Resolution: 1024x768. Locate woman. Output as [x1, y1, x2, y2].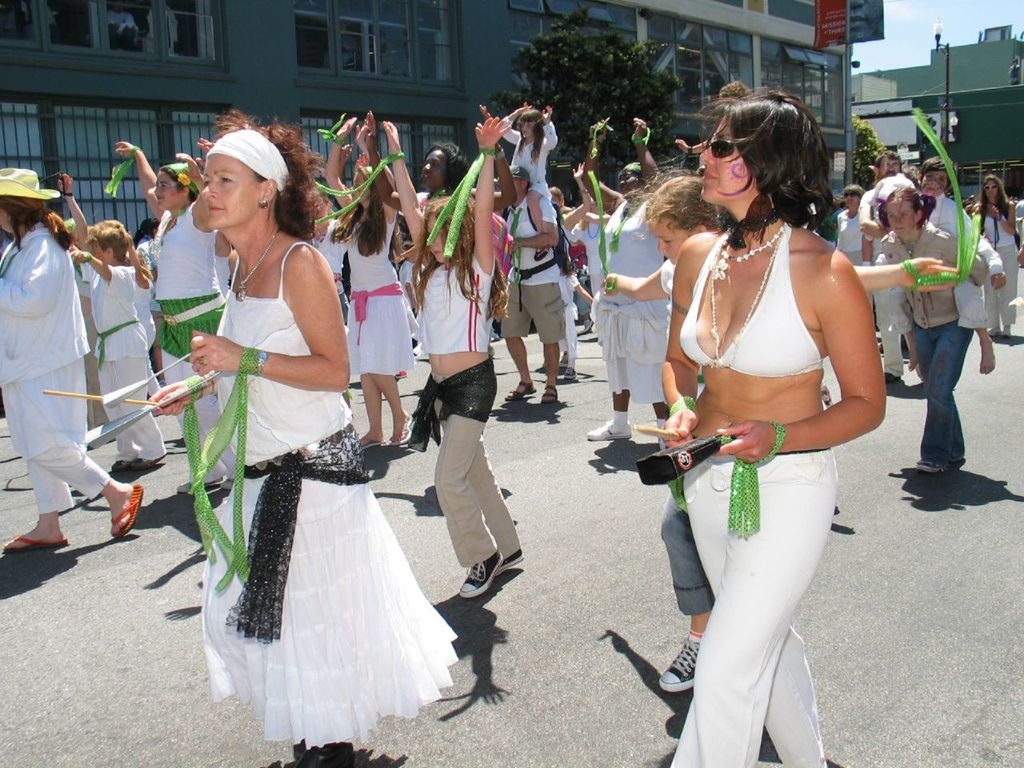
[143, 112, 457, 767].
